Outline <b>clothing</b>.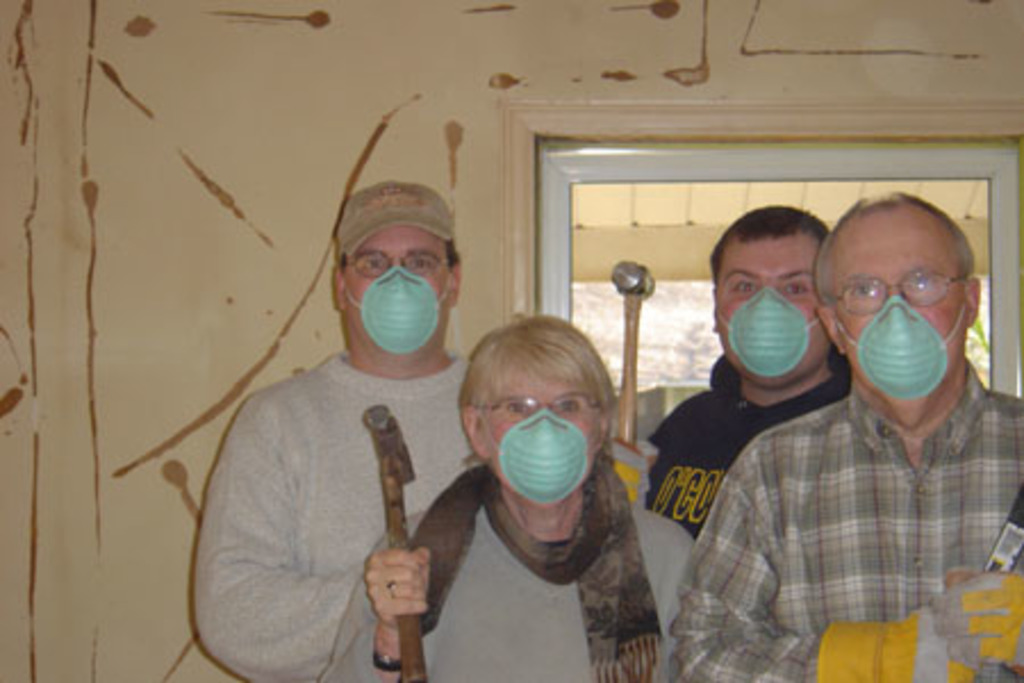
Outline: crop(319, 453, 705, 681).
